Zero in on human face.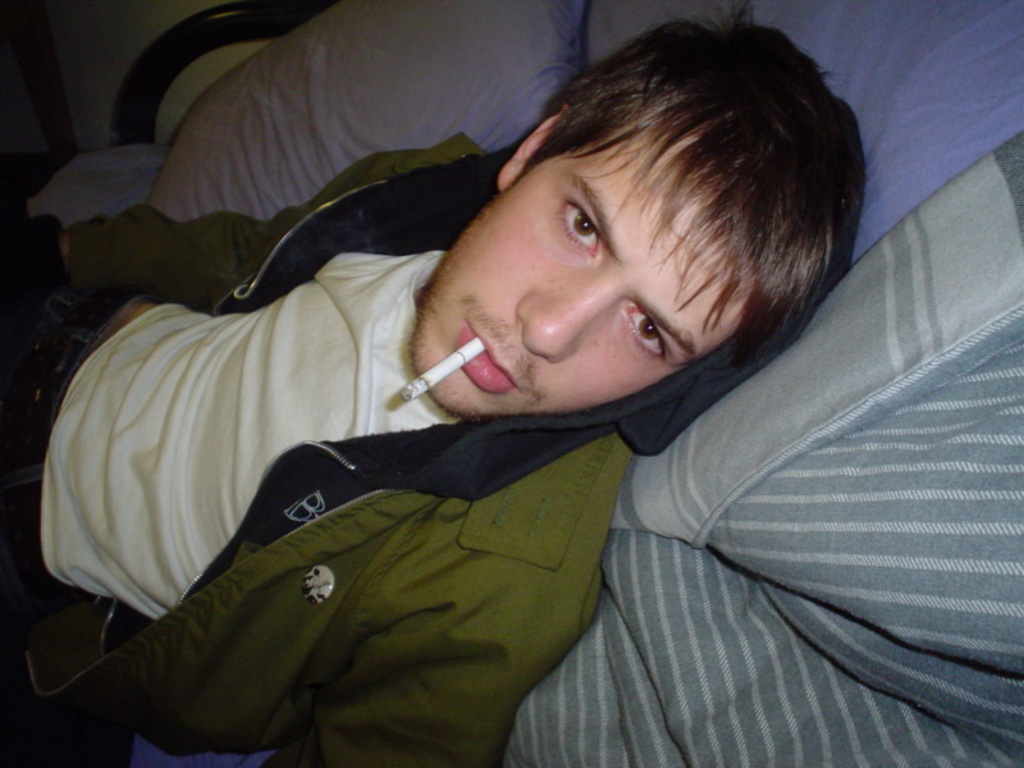
Zeroed in: detection(407, 118, 750, 413).
